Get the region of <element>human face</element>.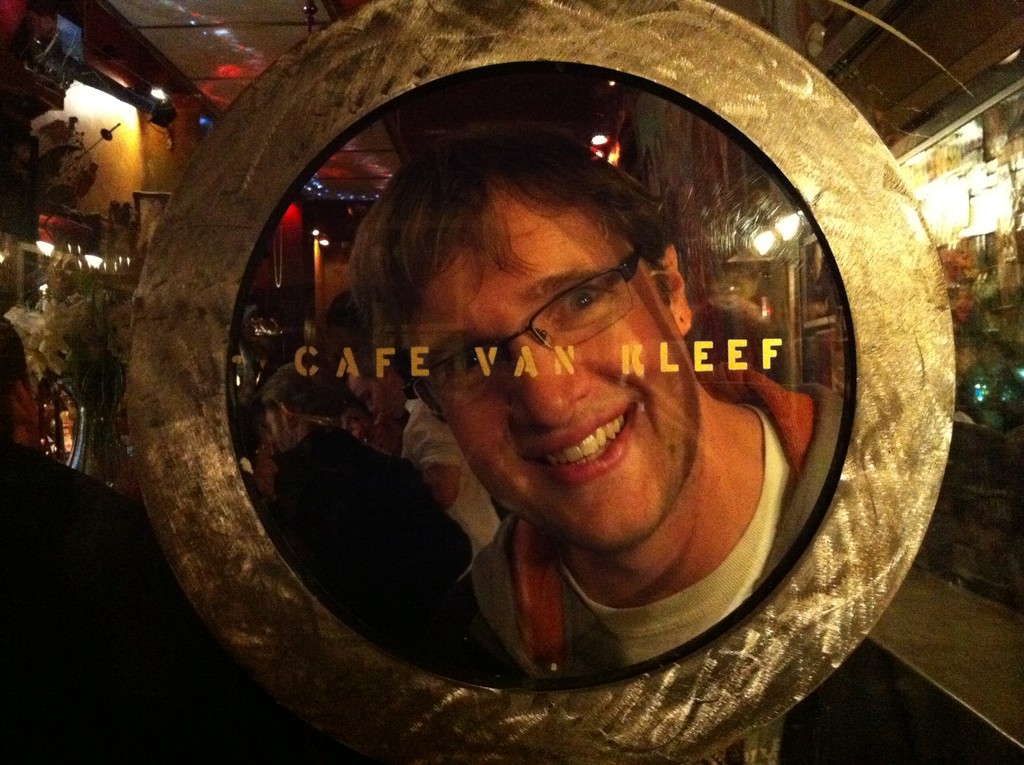
crop(400, 192, 698, 556).
